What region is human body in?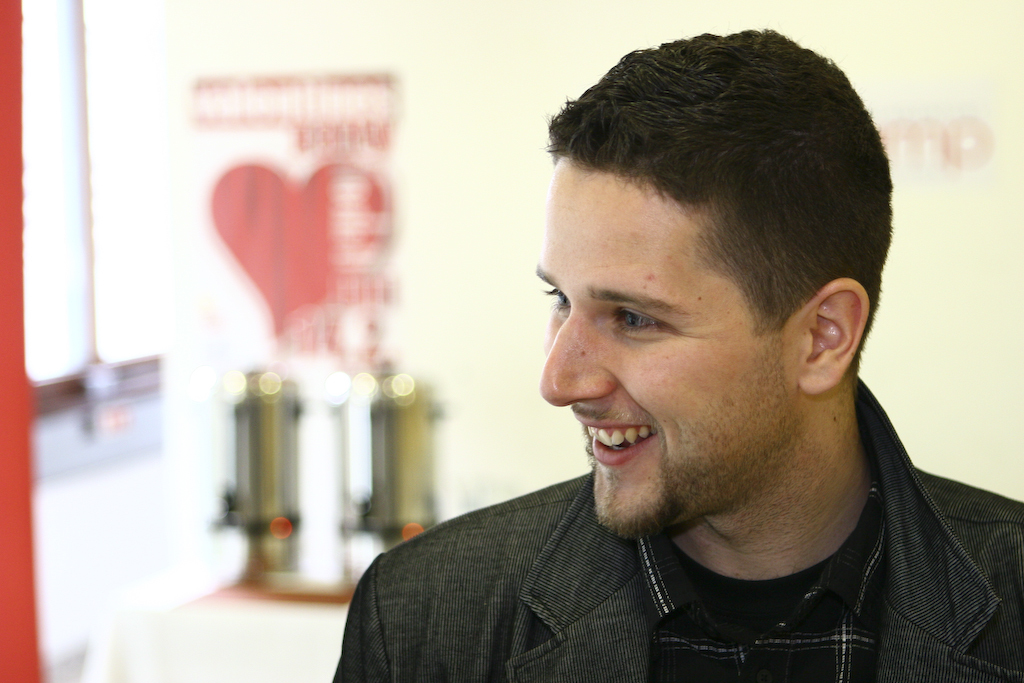
l=332, t=89, r=1008, b=662.
